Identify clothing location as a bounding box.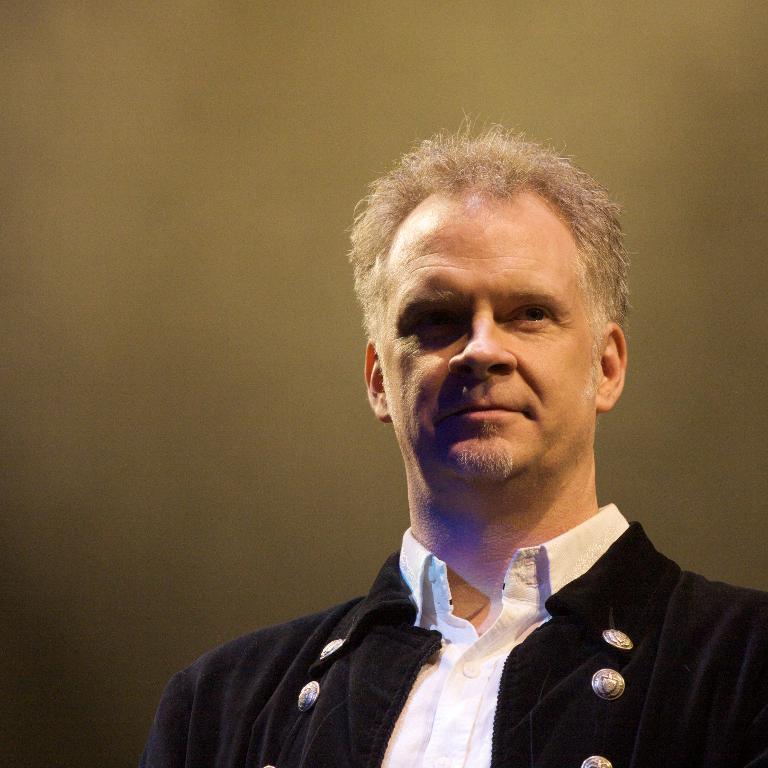
pyautogui.locateOnScreen(171, 440, 767, 764).
